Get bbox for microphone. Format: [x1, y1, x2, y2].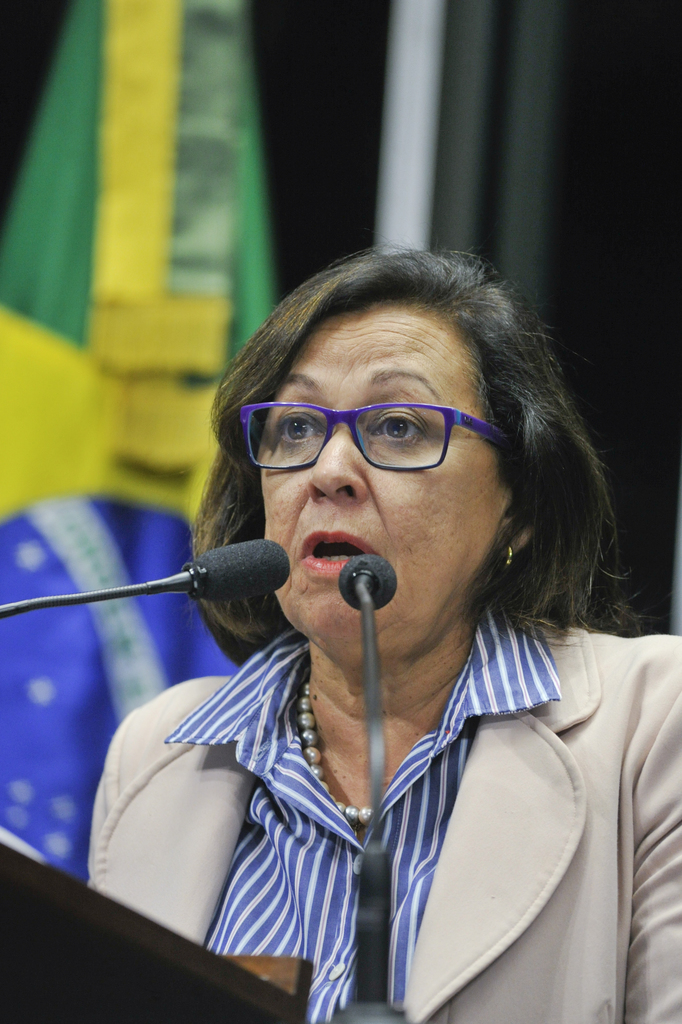
[179, 544, 294, 611].
